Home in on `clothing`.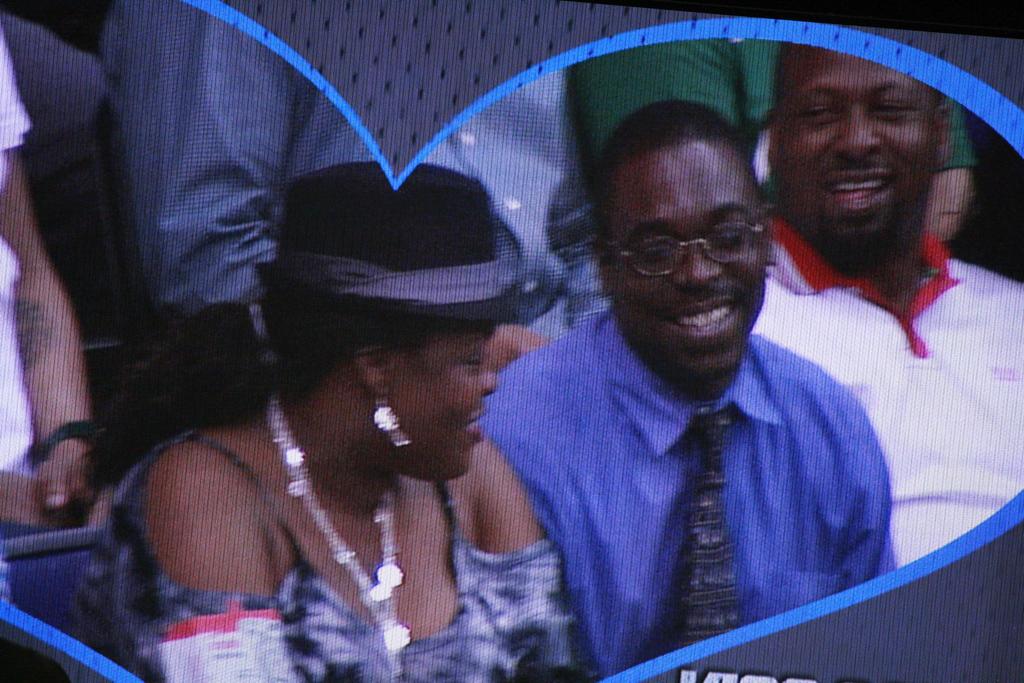
Homed in at Rect(70, 427, 578, 682).
